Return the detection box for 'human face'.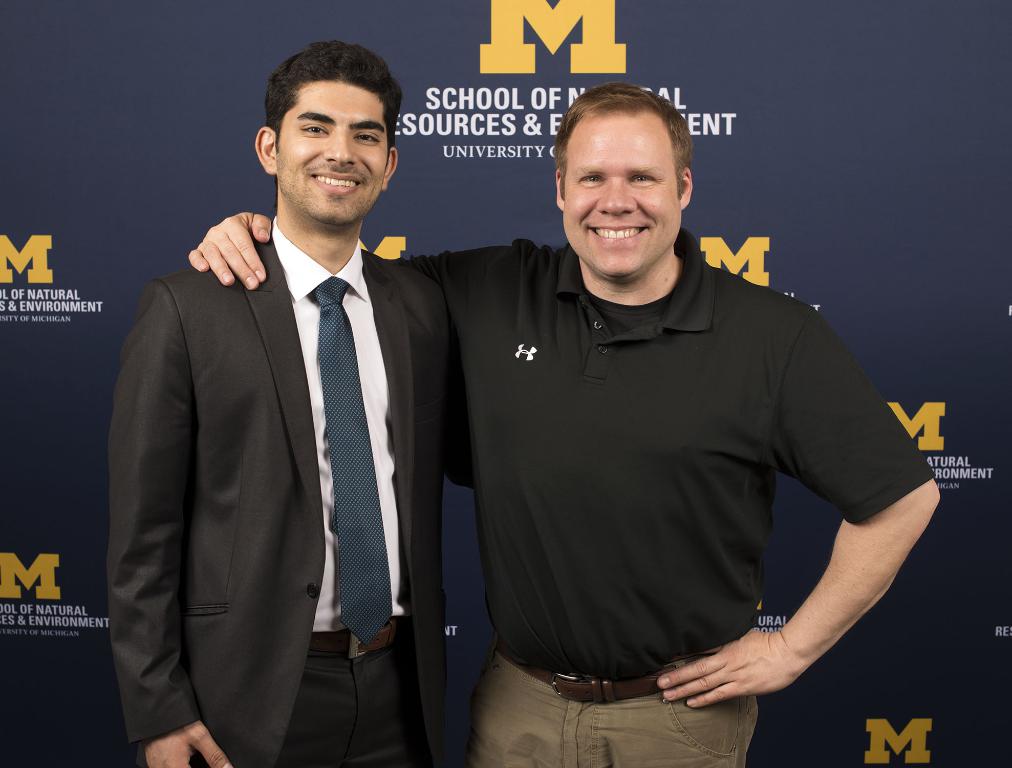
565 114 688 279.
